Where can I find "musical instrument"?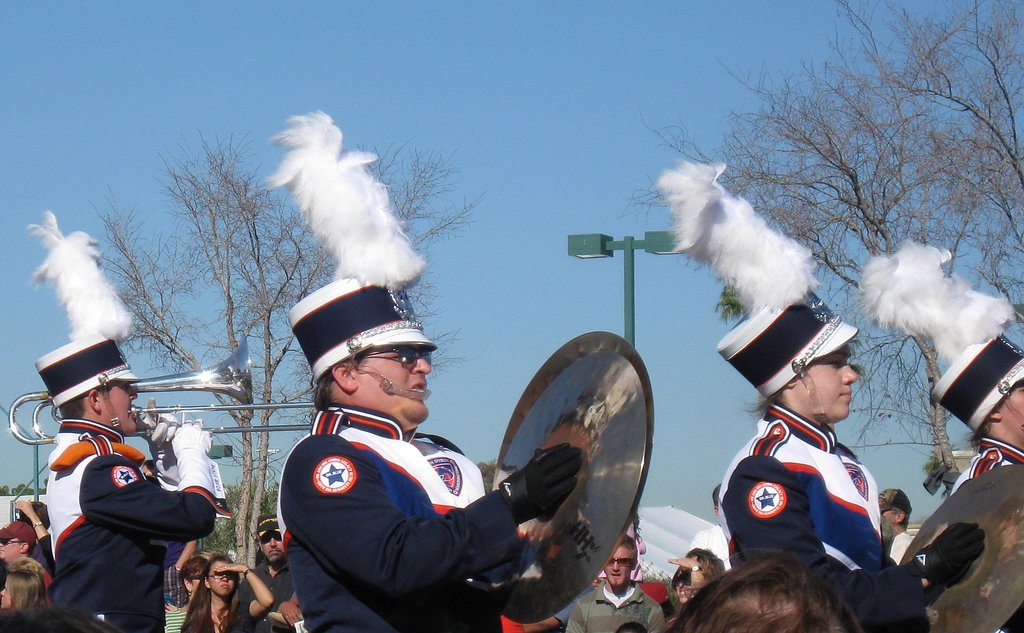
You can find it at [6,336,329,473].
